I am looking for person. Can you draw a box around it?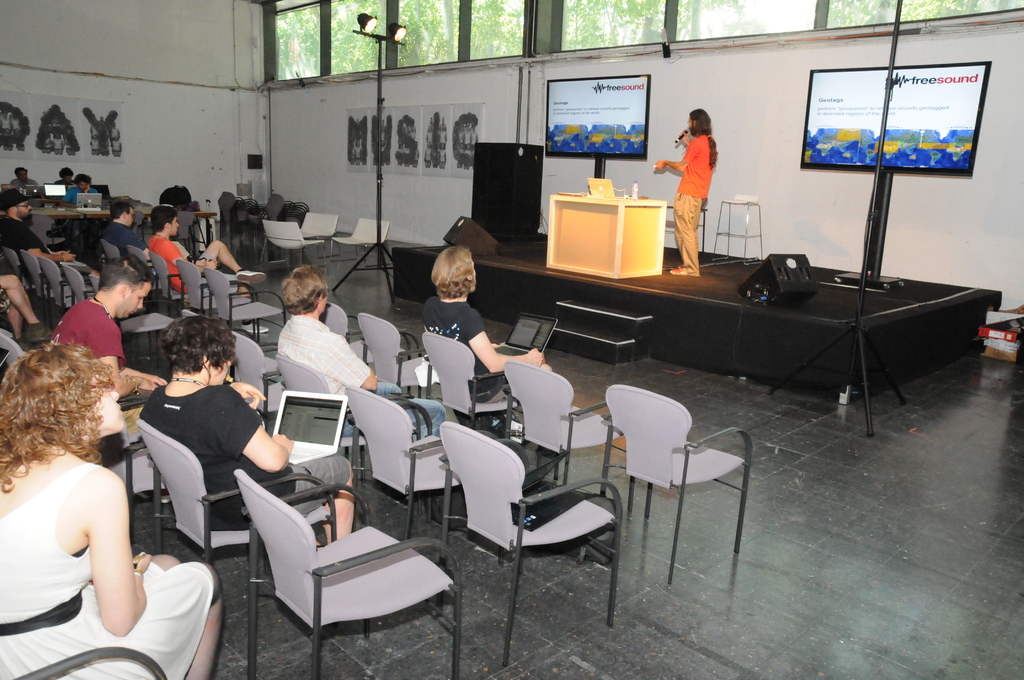
Sure, the bounding box is <bbox>102, 201, 140, 248</bbox>.
